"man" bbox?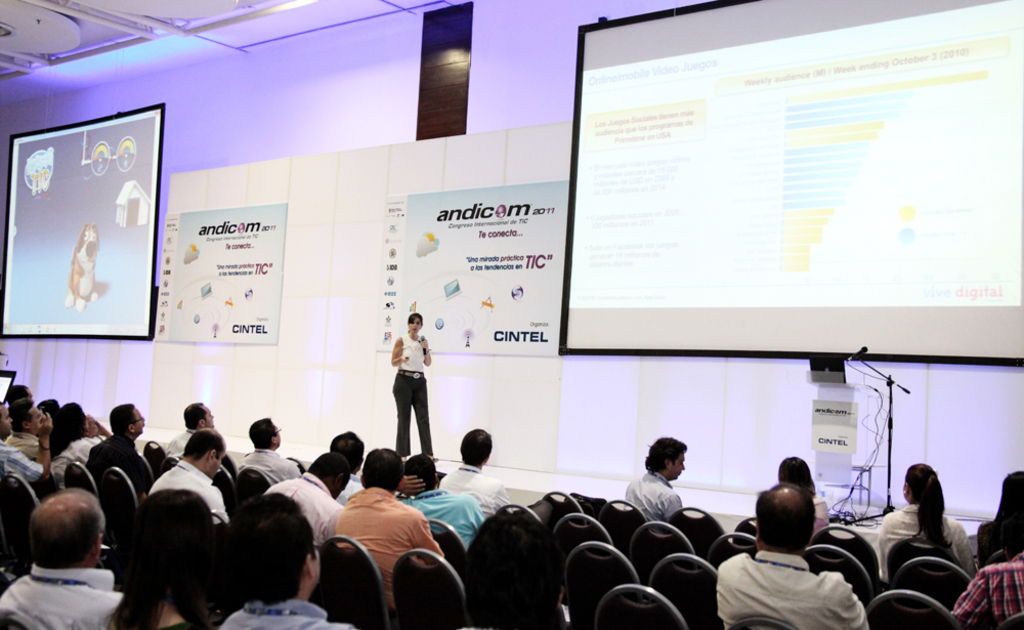
bbox(265, 453, 346, 576)
